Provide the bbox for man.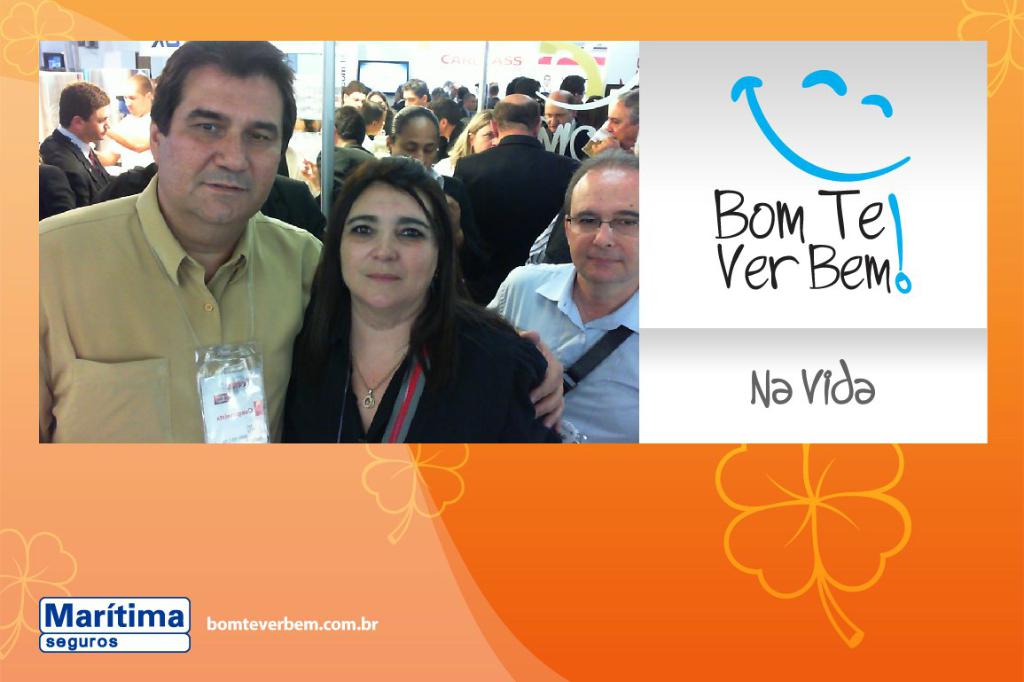
bbox=(403, 80, 431, 110).
